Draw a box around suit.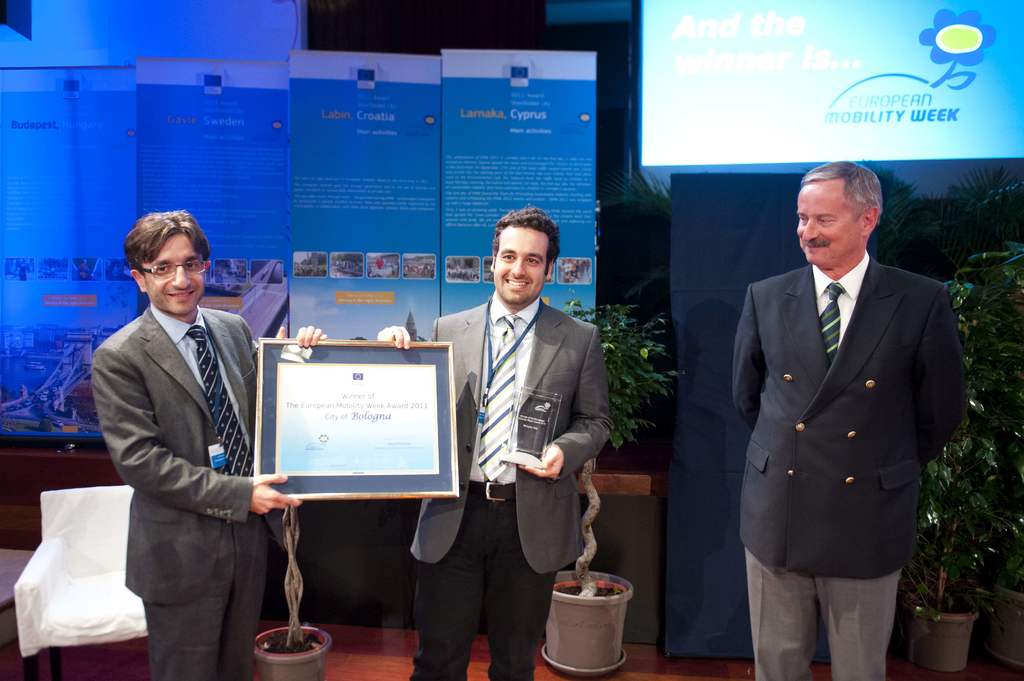
pyautogui.locateOnScreen(409, 289, 616, 680).
